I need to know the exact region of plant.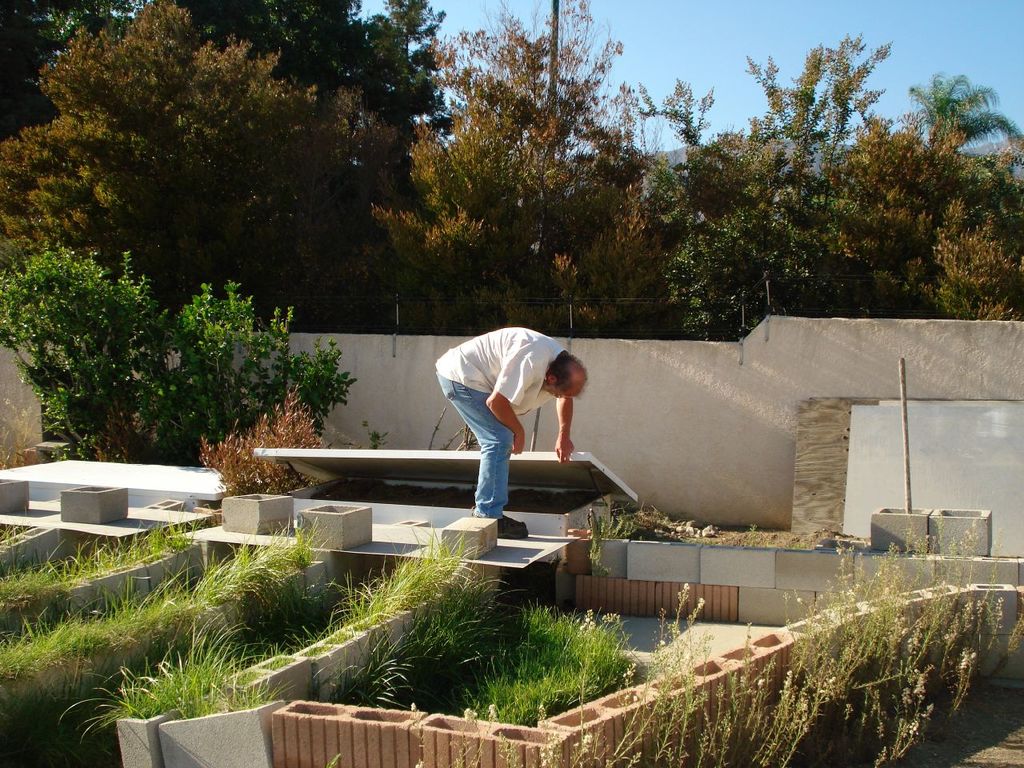
Region: pyautogui.locateOnScreen(627, 504, 686, 542).
